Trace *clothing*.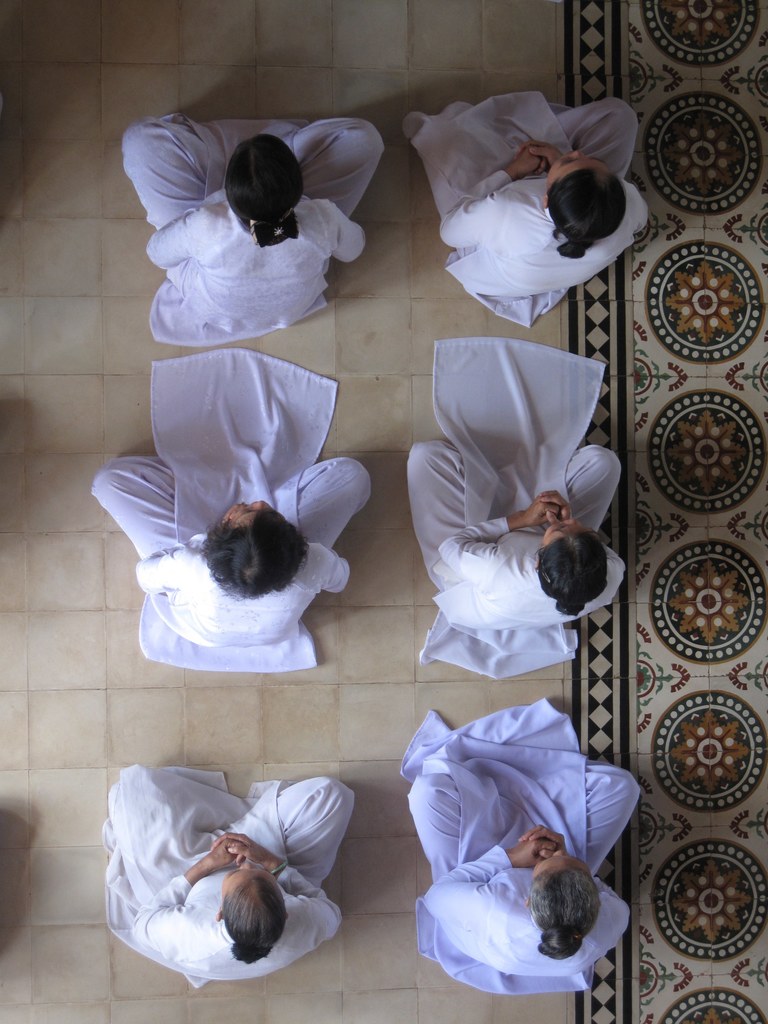
Traced to x1=416 y1=102 x2=646 y2=308.
